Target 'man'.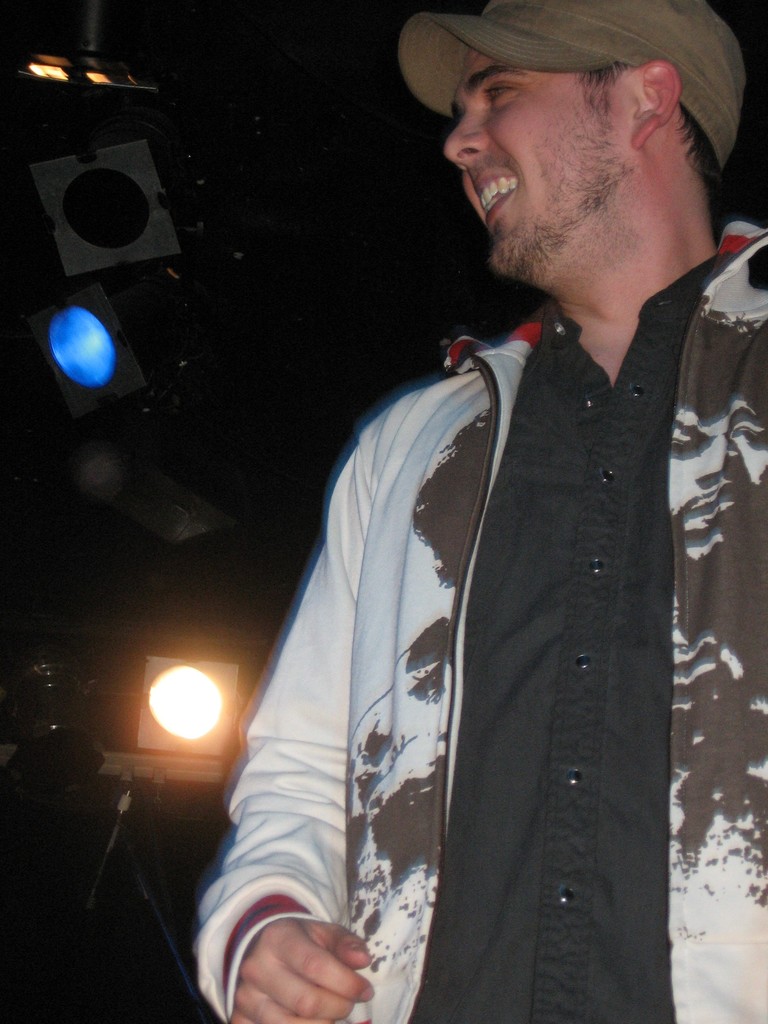
Target region: Rect(172, 0, 767, 1019).
